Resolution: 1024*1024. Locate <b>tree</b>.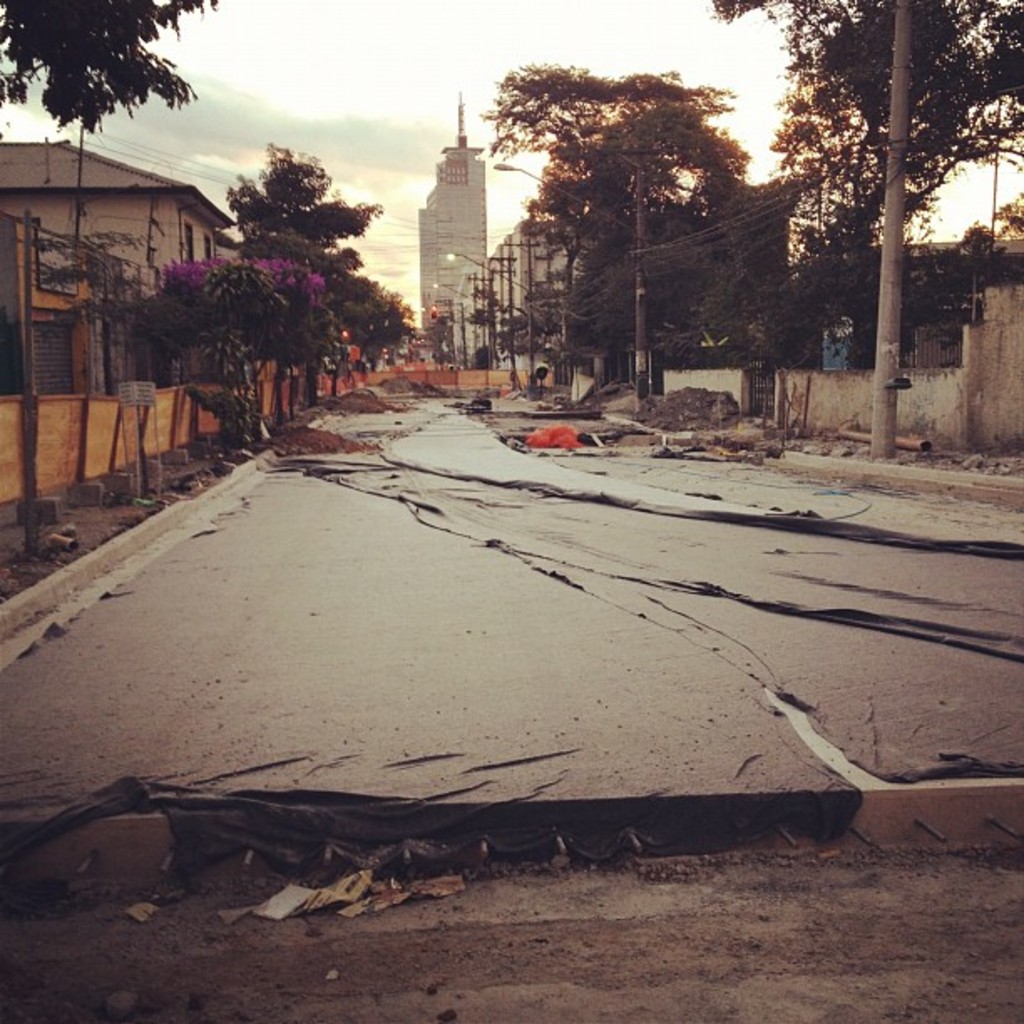
l=28, t=216, r=207, b=507.
